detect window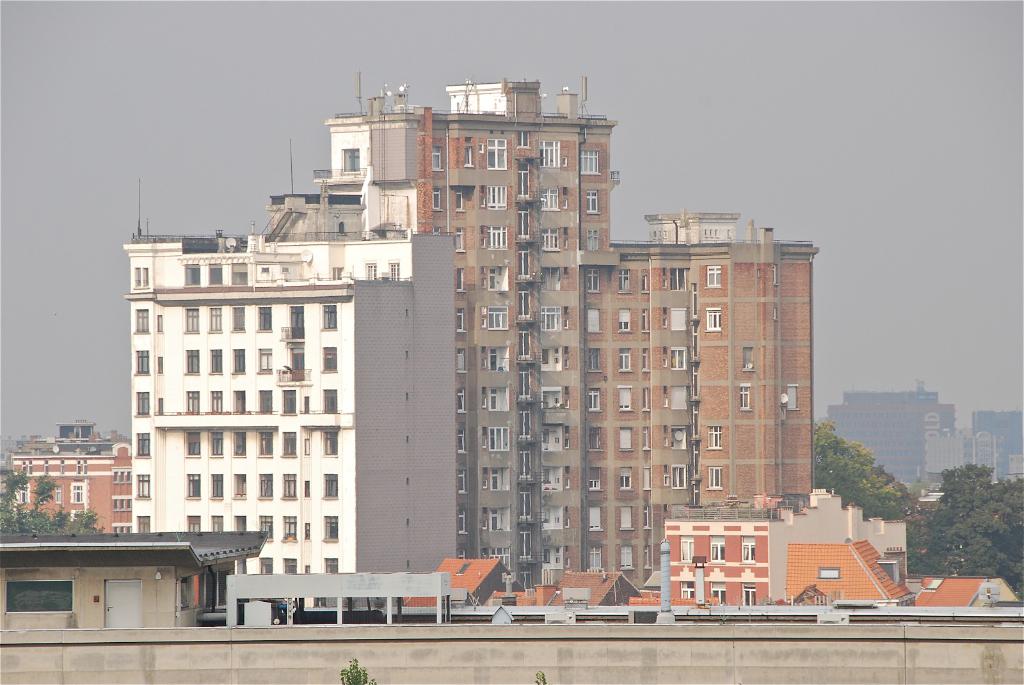
<box>7,482,32,504</box>
